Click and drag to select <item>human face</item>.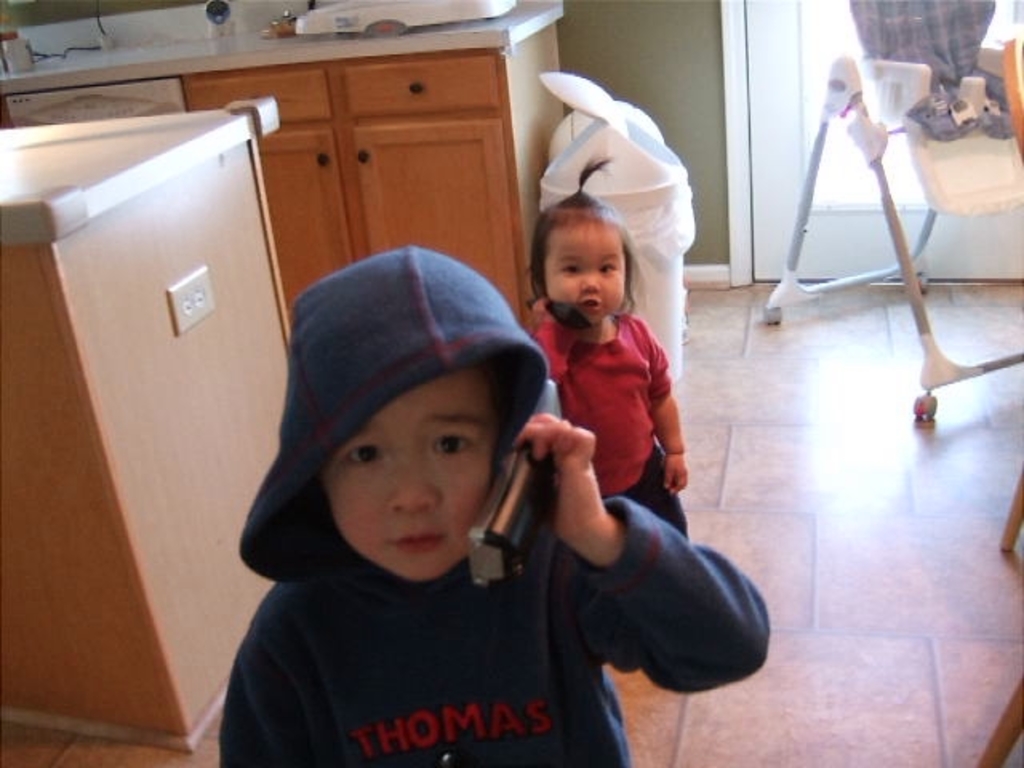
Selection: (left=328, top=366, right=504, bottom=579).
